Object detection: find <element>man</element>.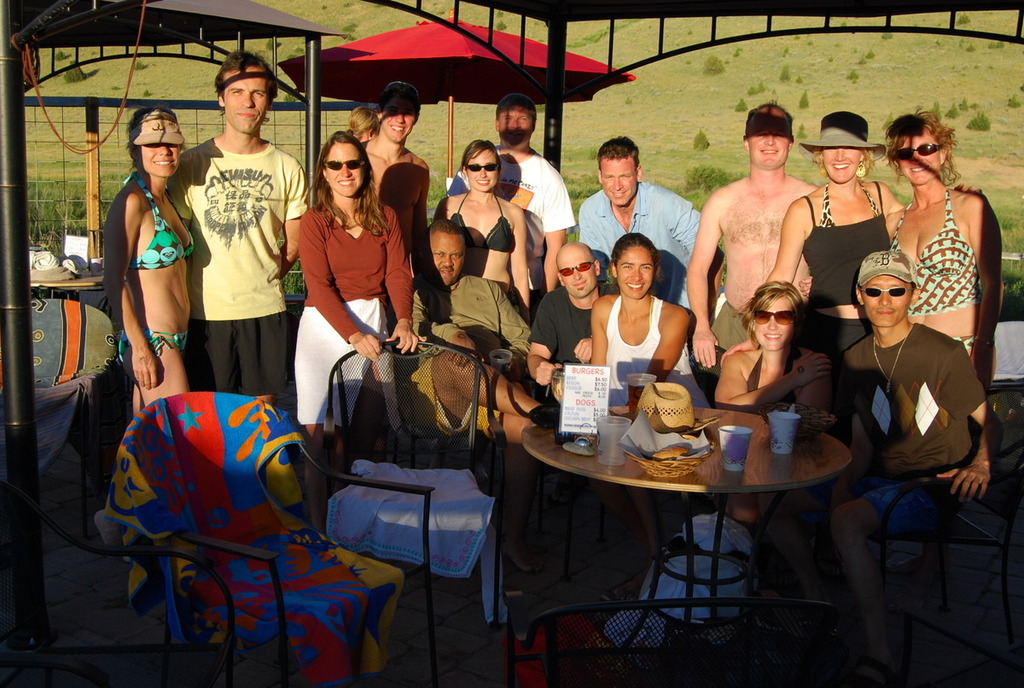
x1=385, y1=217, x2=561, y2=570.
